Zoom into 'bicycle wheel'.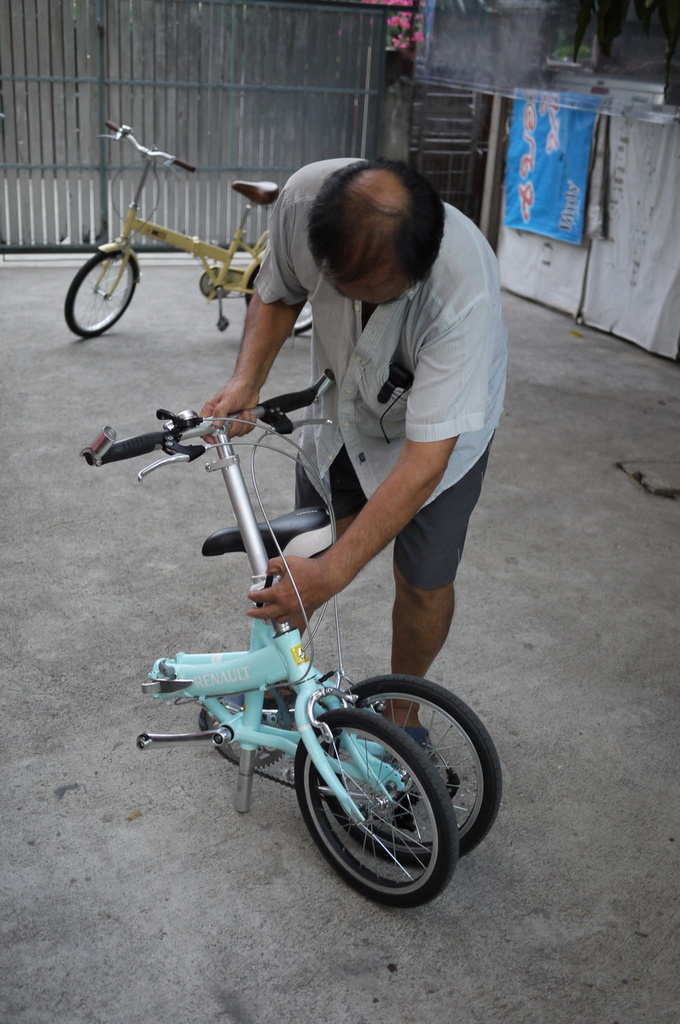
Zoom target: select_region(288, 708, 456, 907).
